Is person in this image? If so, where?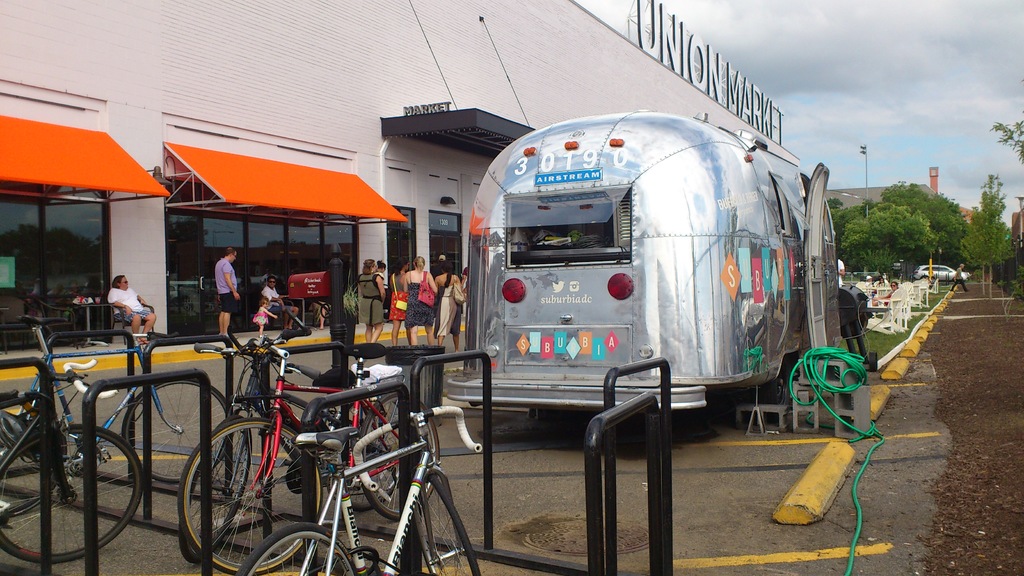
Yes, at [left=387, top=256, right=409, bottom=345].
